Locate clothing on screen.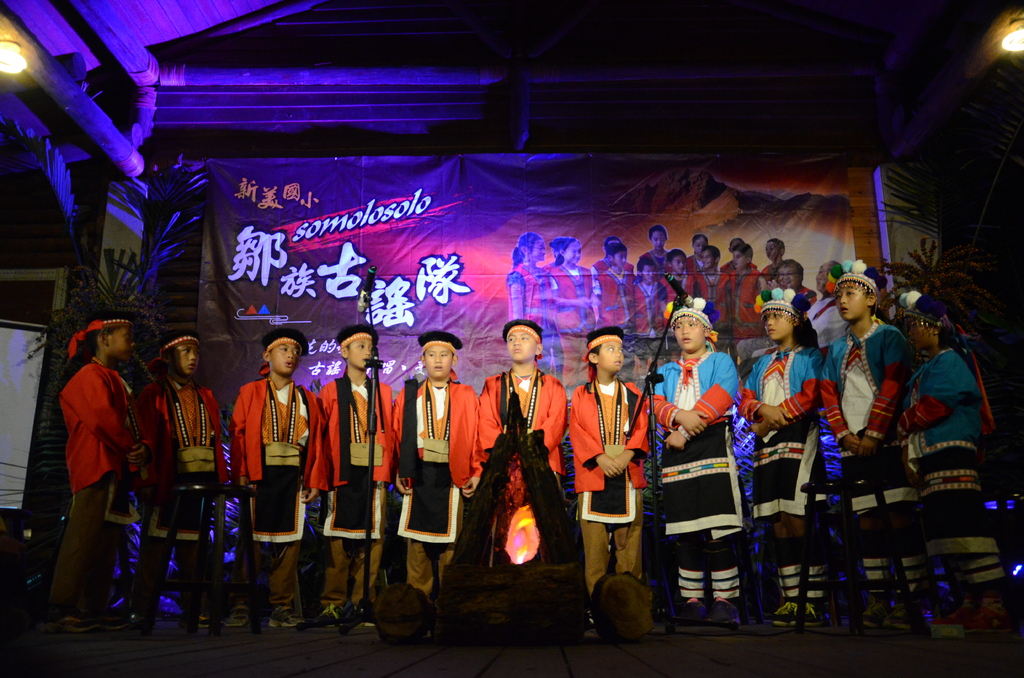
On screen at (x1=397, y1=382, x2=476, y2=467).
